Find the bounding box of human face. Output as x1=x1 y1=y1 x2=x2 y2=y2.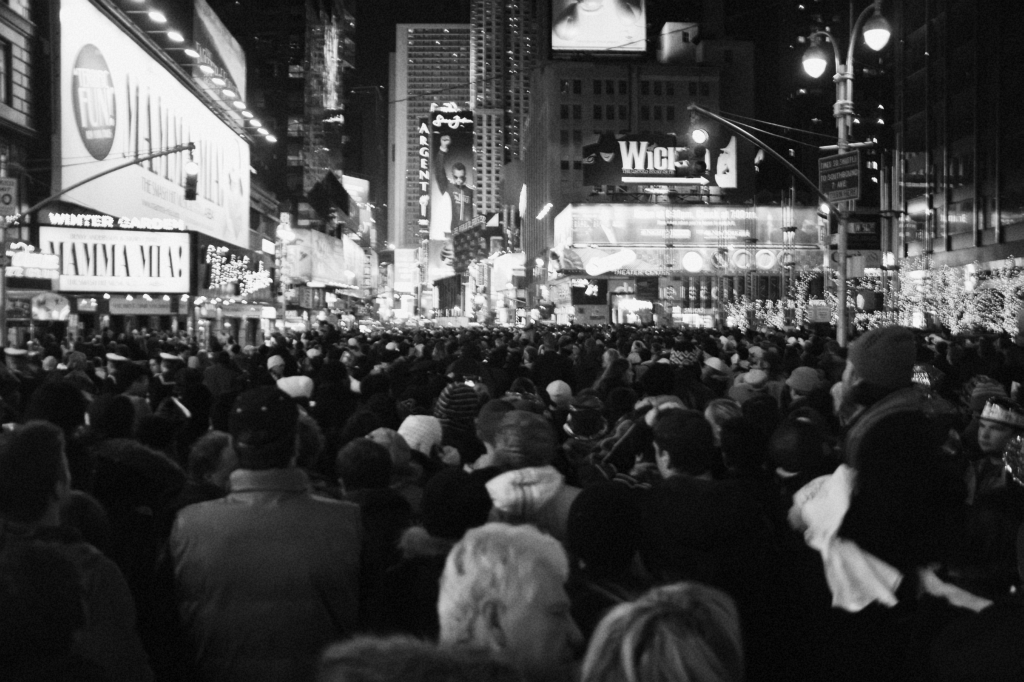
x1=509 y1=564 x2=585 y2=680.
